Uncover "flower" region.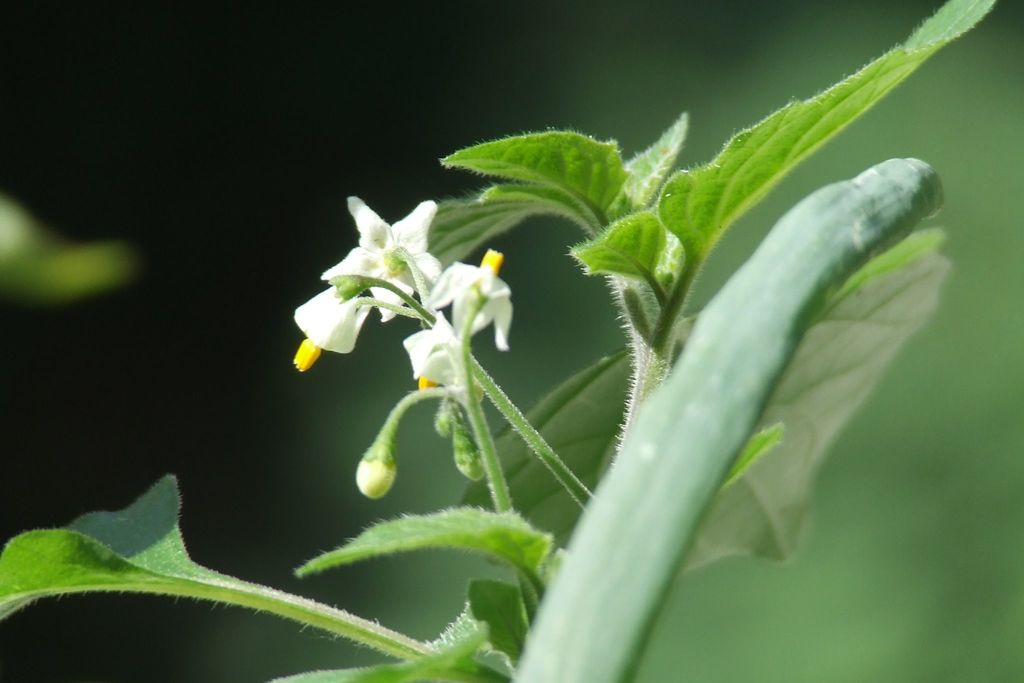
Uncovered: 323/197/438/317.
